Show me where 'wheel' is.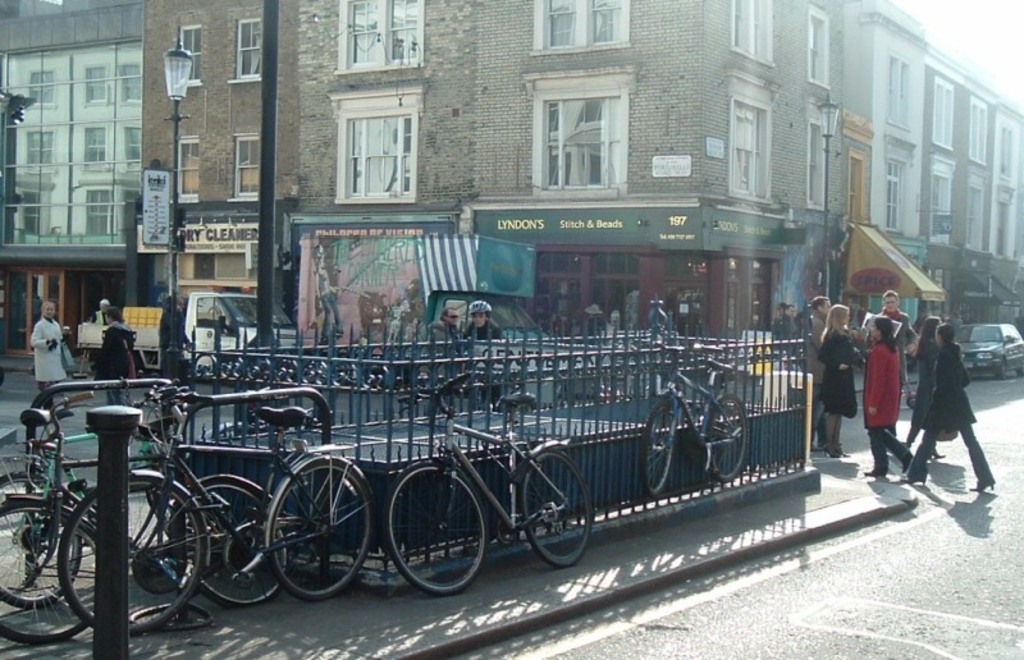
'wheel' is at region(525, 448, 588, 565).
